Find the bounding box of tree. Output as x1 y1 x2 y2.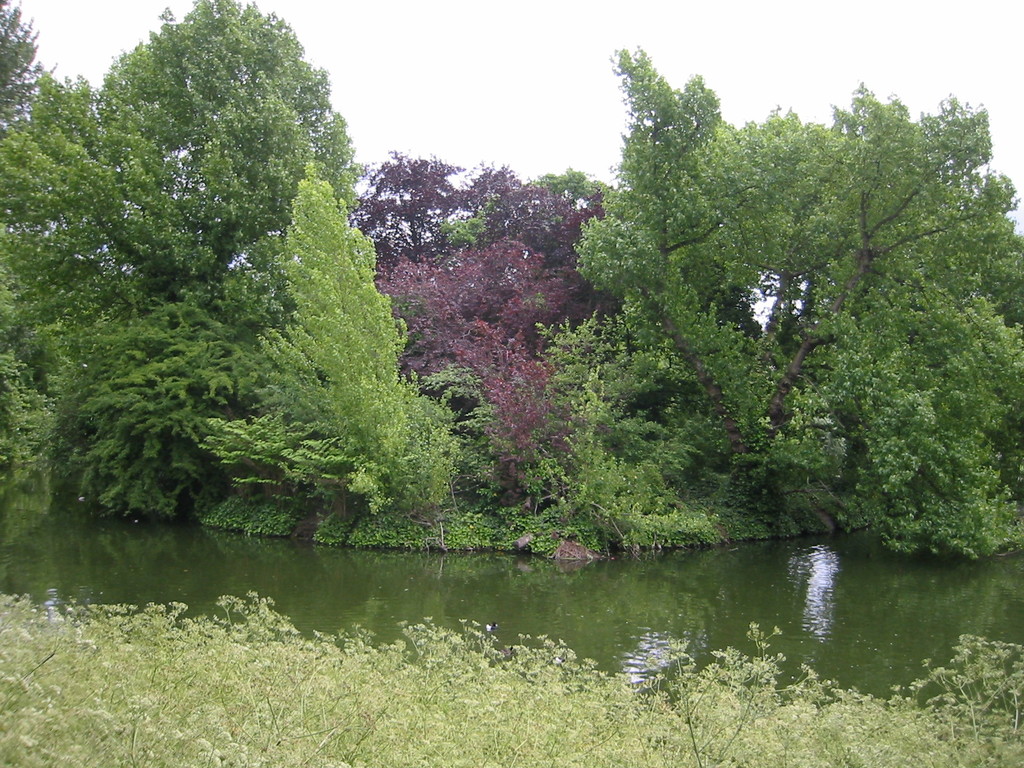
0 0 74 481.
